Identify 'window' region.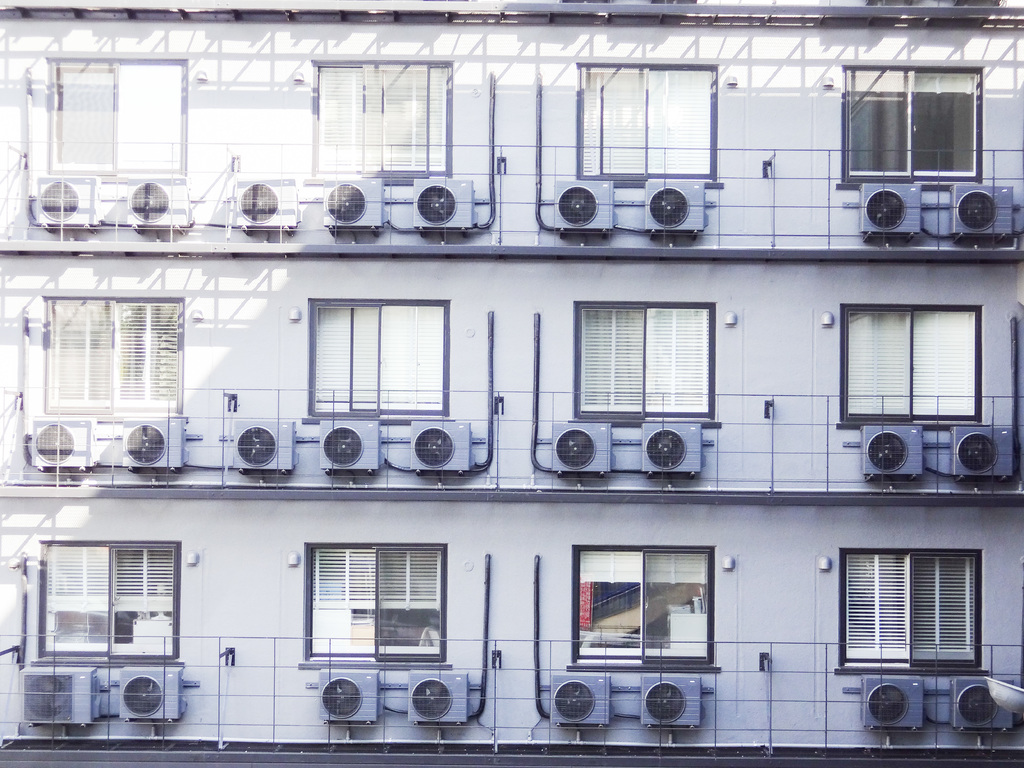
Region: BBox(571, 67, 708, 182).
